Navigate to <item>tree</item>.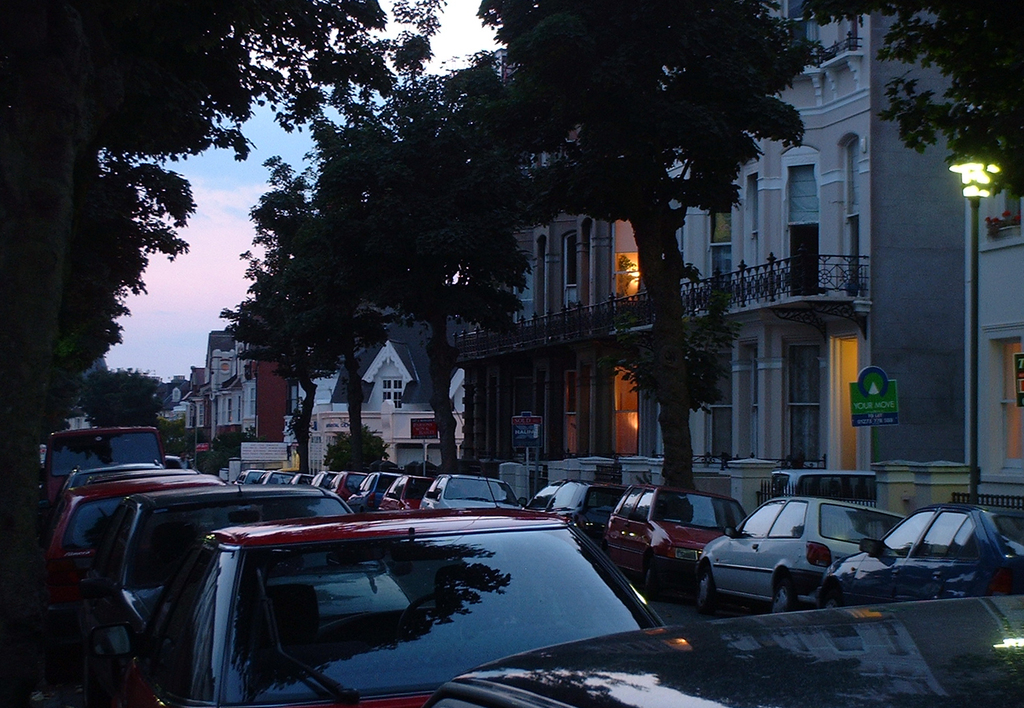
Navigation target: [213, 152, 377, 442].
